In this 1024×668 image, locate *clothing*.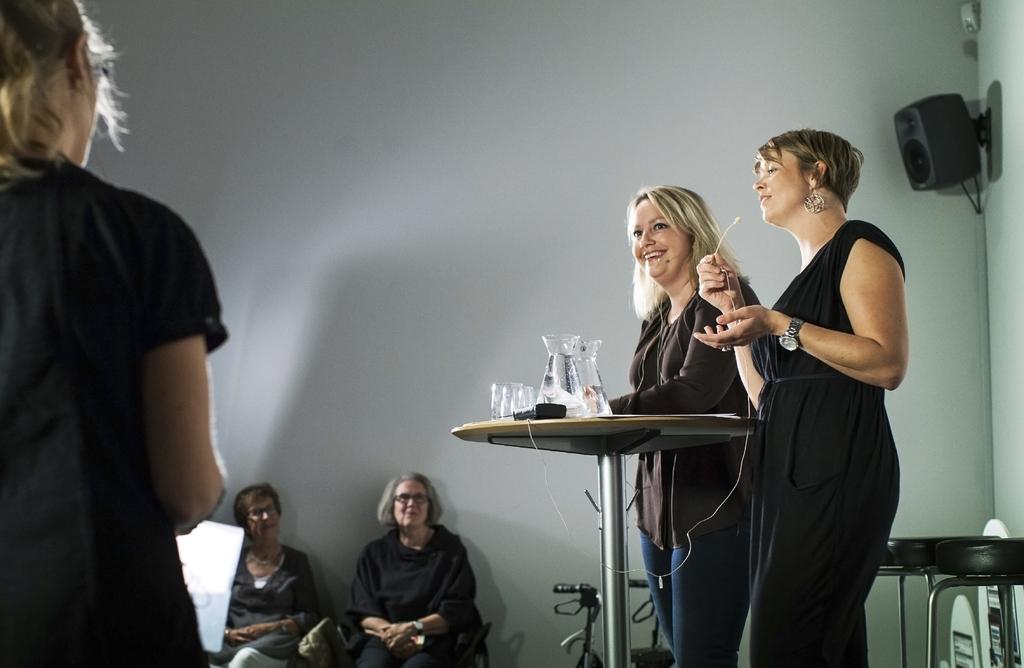
Bounding box: (x1=348, y1=517, x2=465, y2=667).
